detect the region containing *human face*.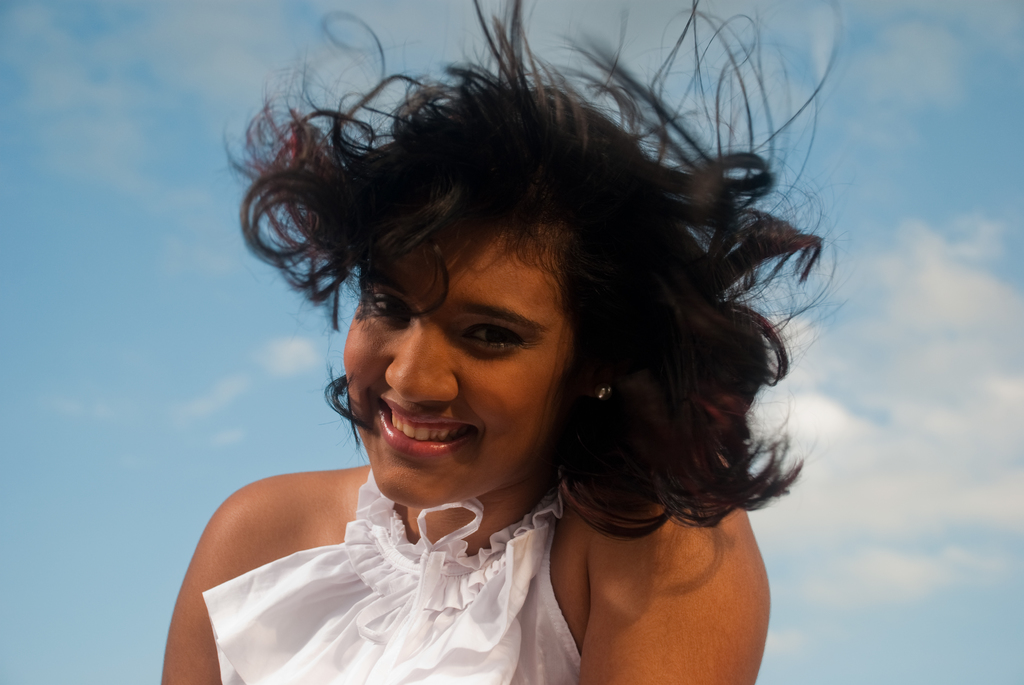
BBox(342, 220, 572, 511).
